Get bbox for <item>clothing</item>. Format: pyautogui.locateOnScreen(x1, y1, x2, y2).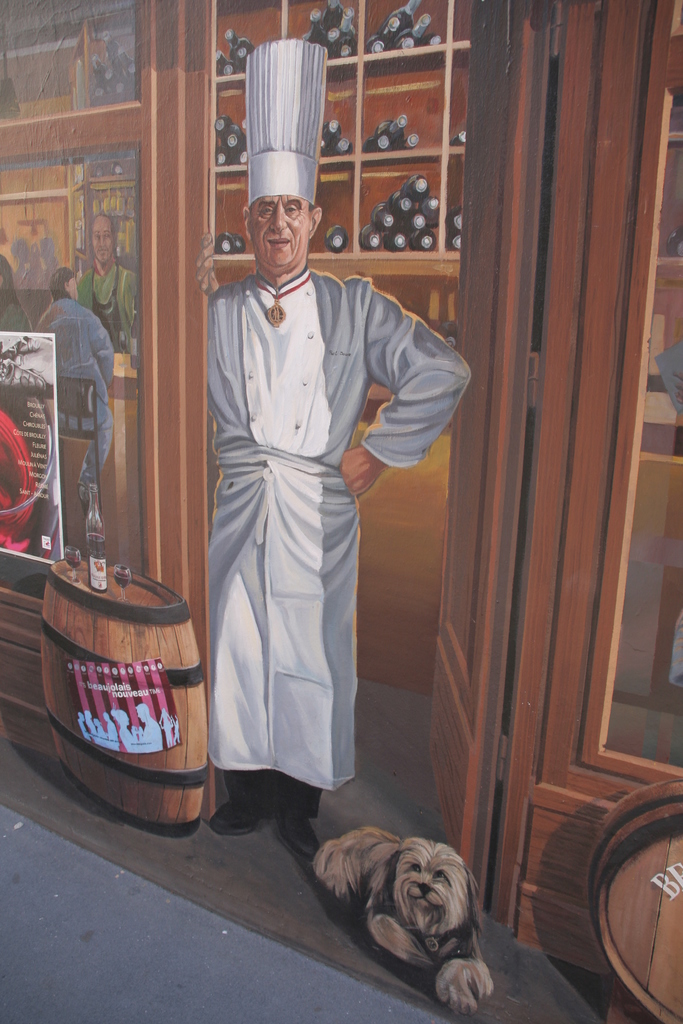
pyautogui.locateOnScreen(188, 248, 461, 824).
